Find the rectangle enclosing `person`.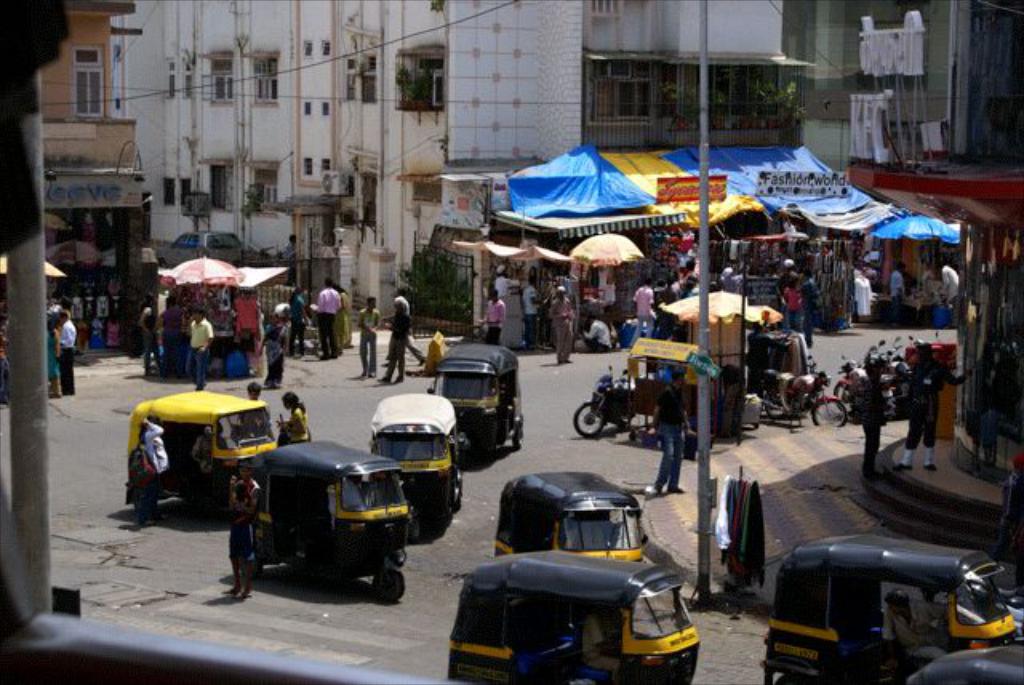
{"left": 309, "top": 275, "right": 338, "bottom": 349}.
